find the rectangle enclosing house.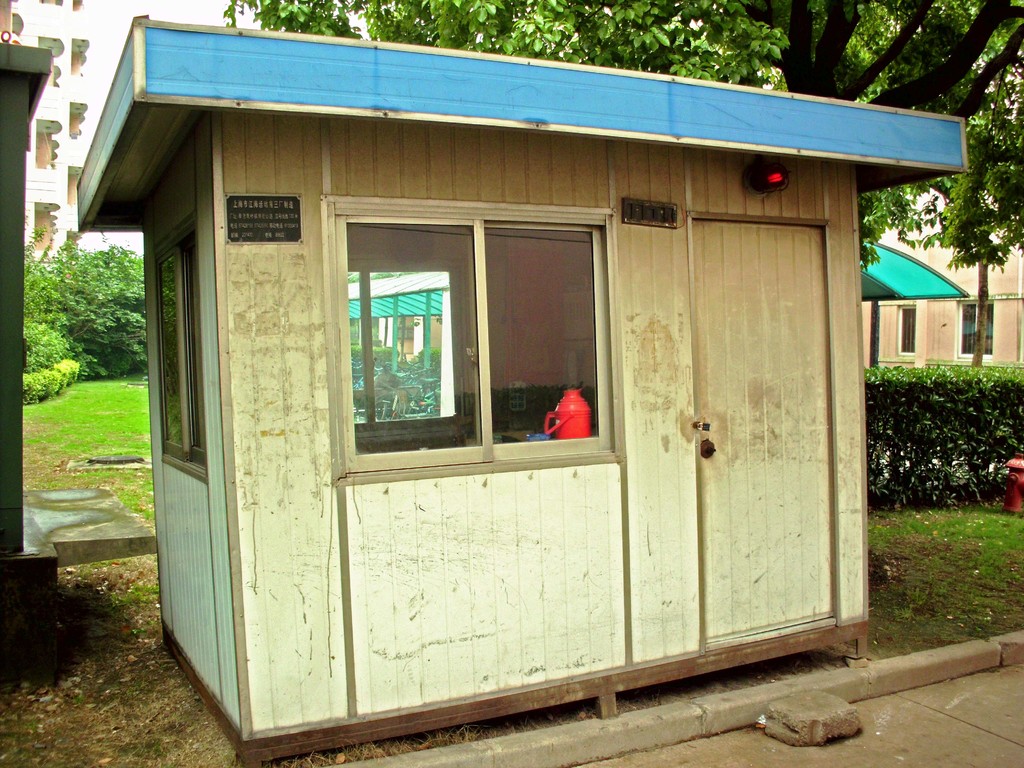
bbox=[76, 17, 969, 767].
